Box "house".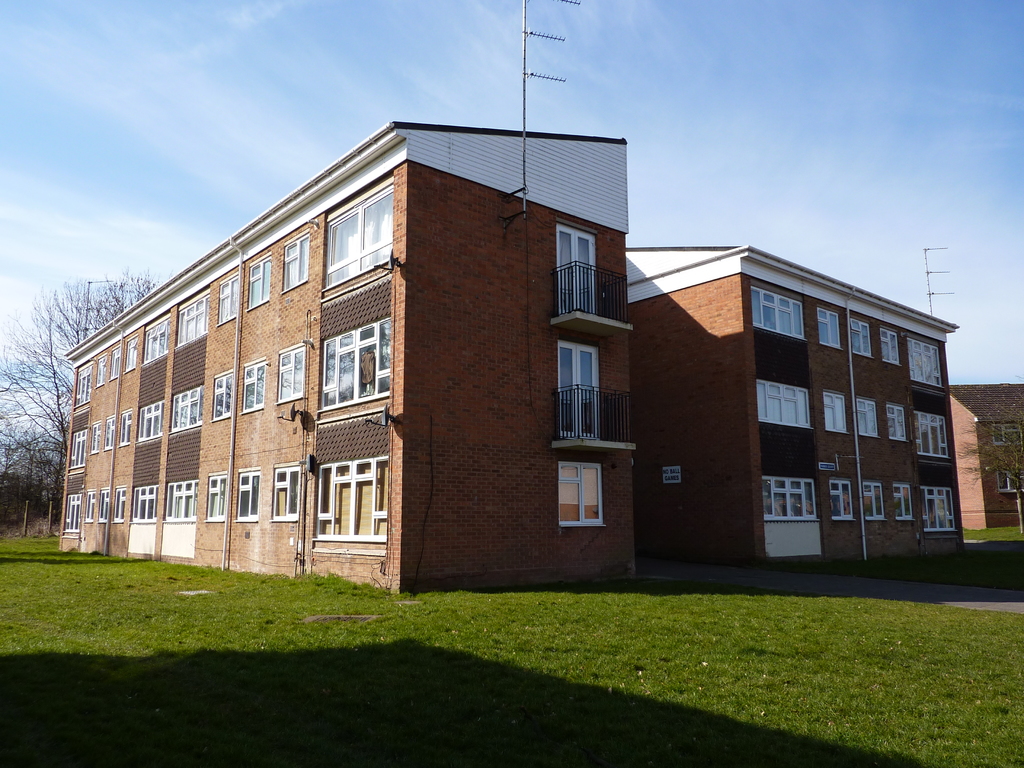
(left=61, top=134, right=972, bottom=594).
